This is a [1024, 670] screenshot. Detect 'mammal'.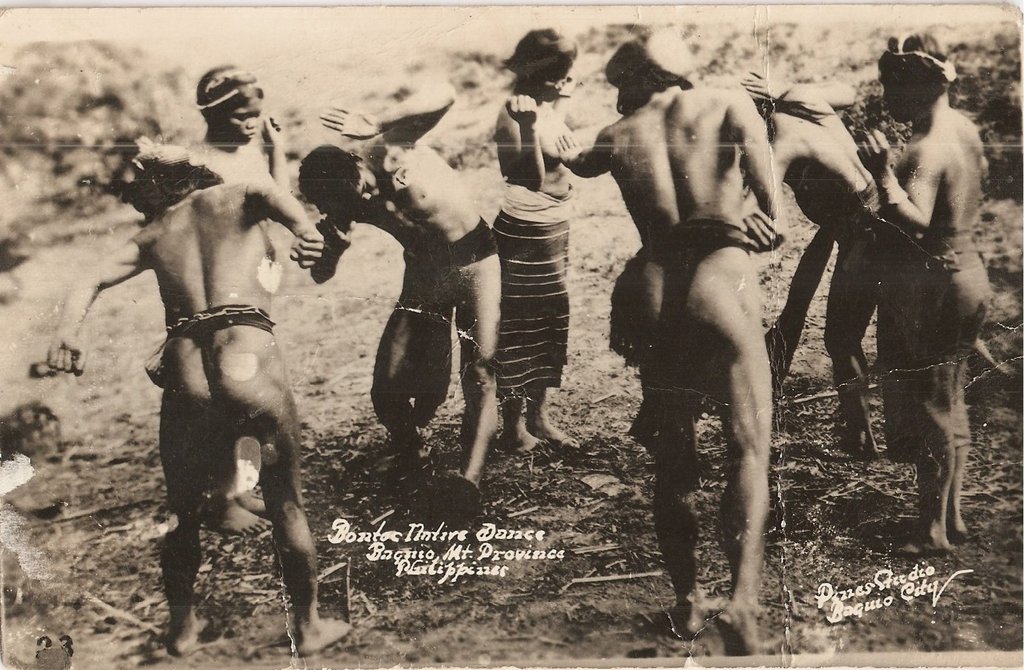
490,25,581,450.
